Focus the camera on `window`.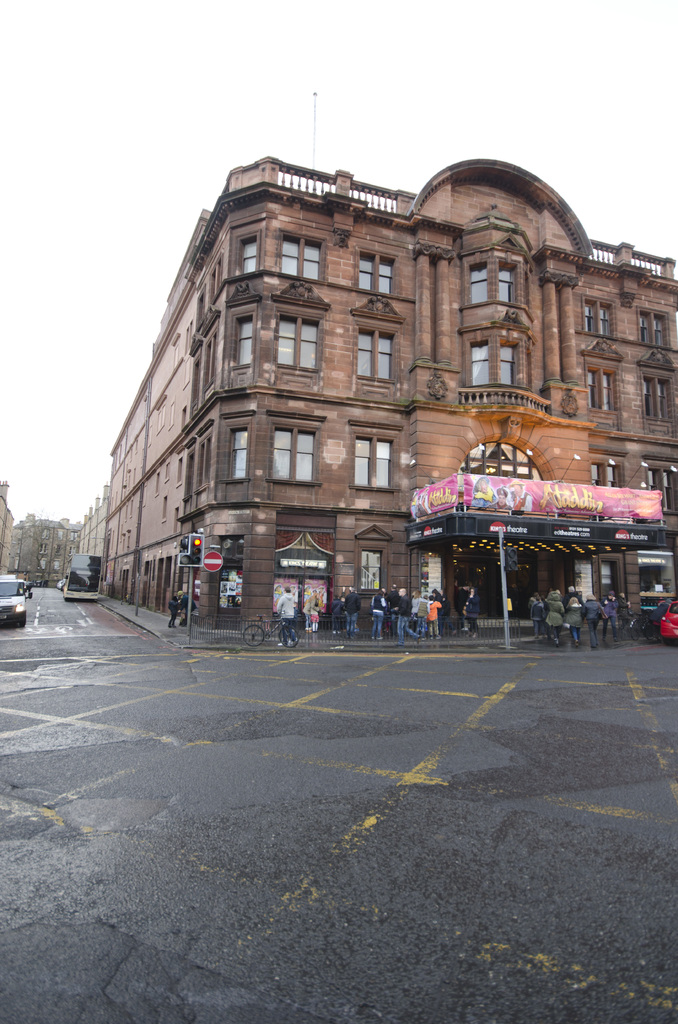
Focus region: <box>593,463,615,484</box>.
